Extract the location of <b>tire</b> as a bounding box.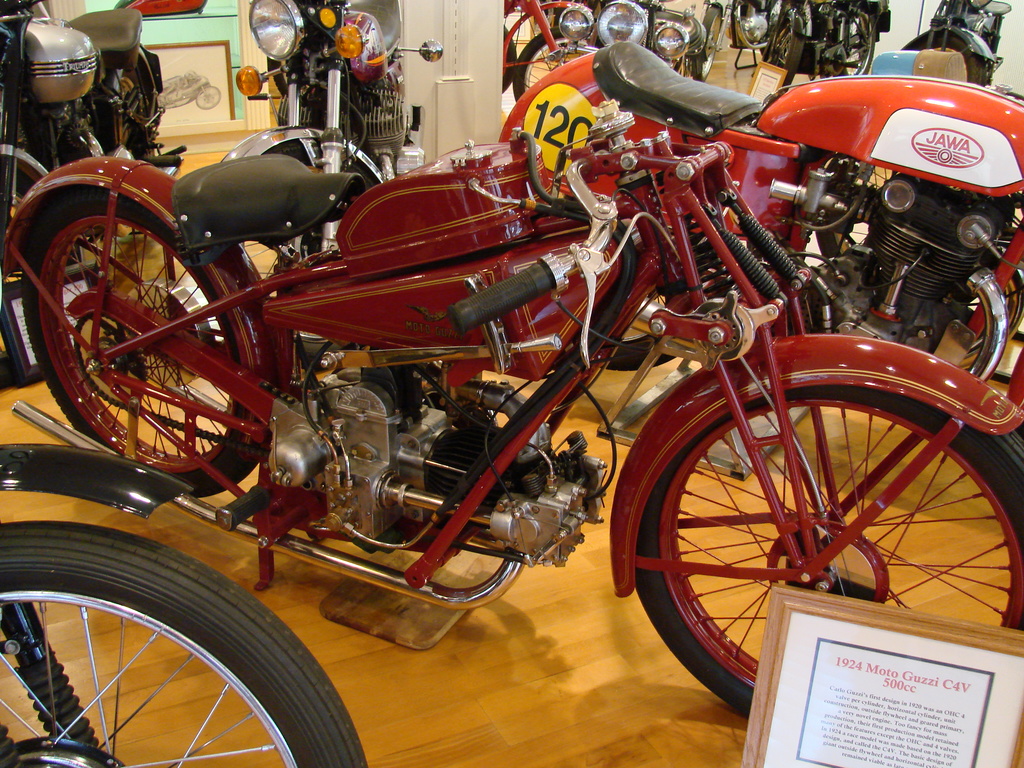
Rect(765, 19, 805, 92).
